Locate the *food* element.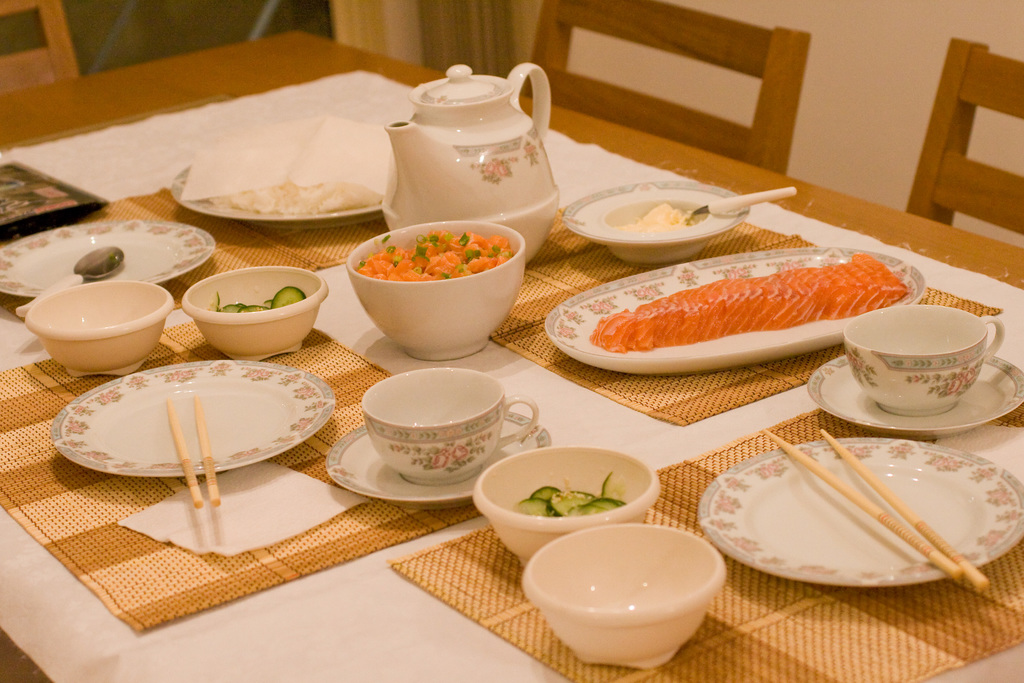
Element bbox: 610:200:701:233.
